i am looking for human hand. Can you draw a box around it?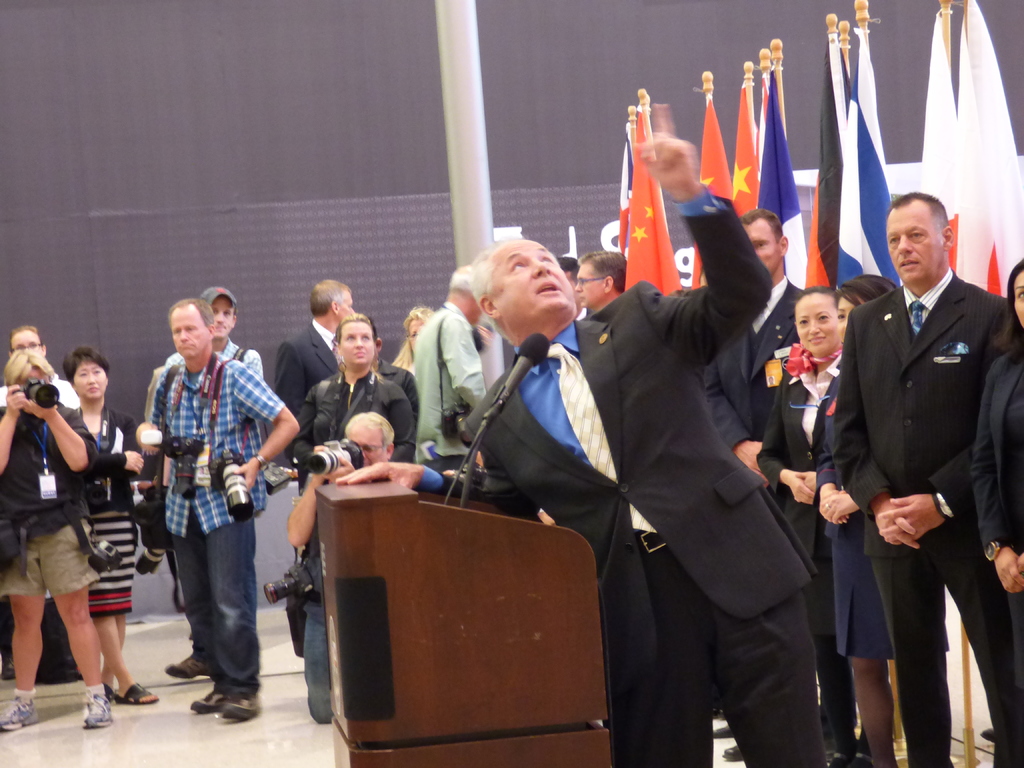
Sure, the bounding box is 2/381/27/420.
